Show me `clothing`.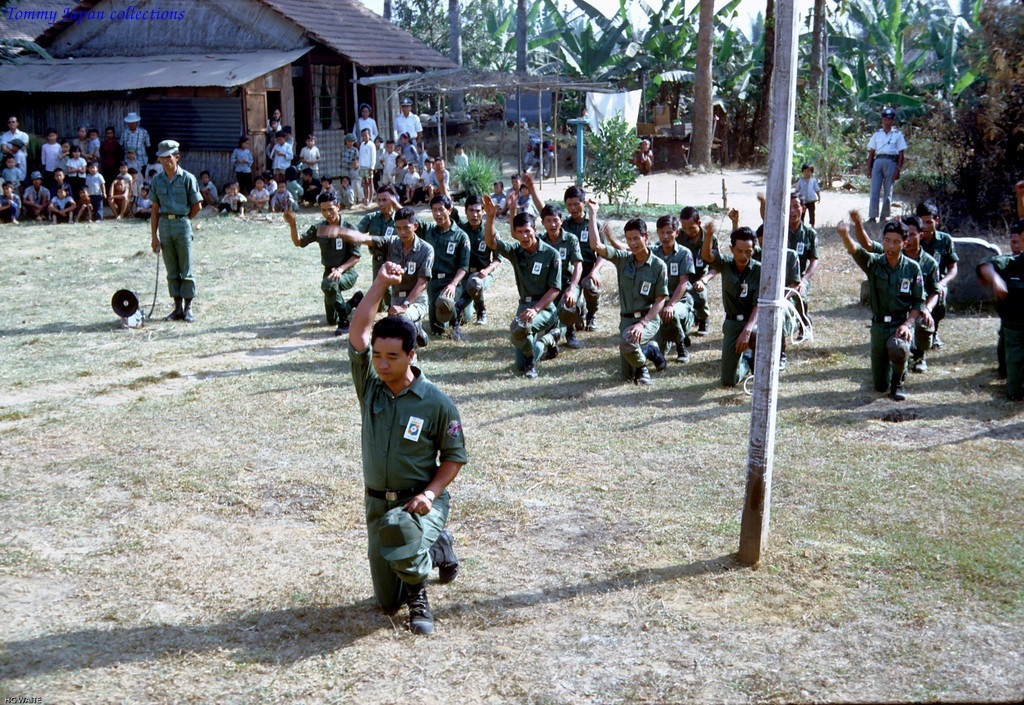
`clothing` is here: 602:245:672:378.
